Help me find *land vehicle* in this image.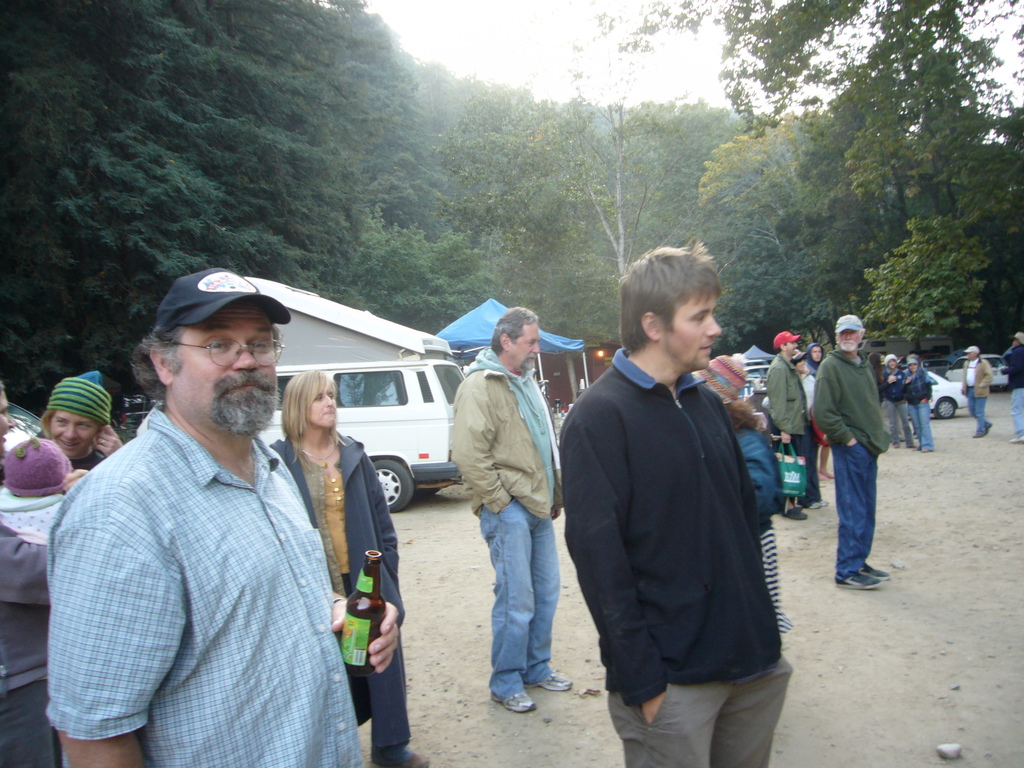
Found it: <region>927, 373, 972, 421</region>.
